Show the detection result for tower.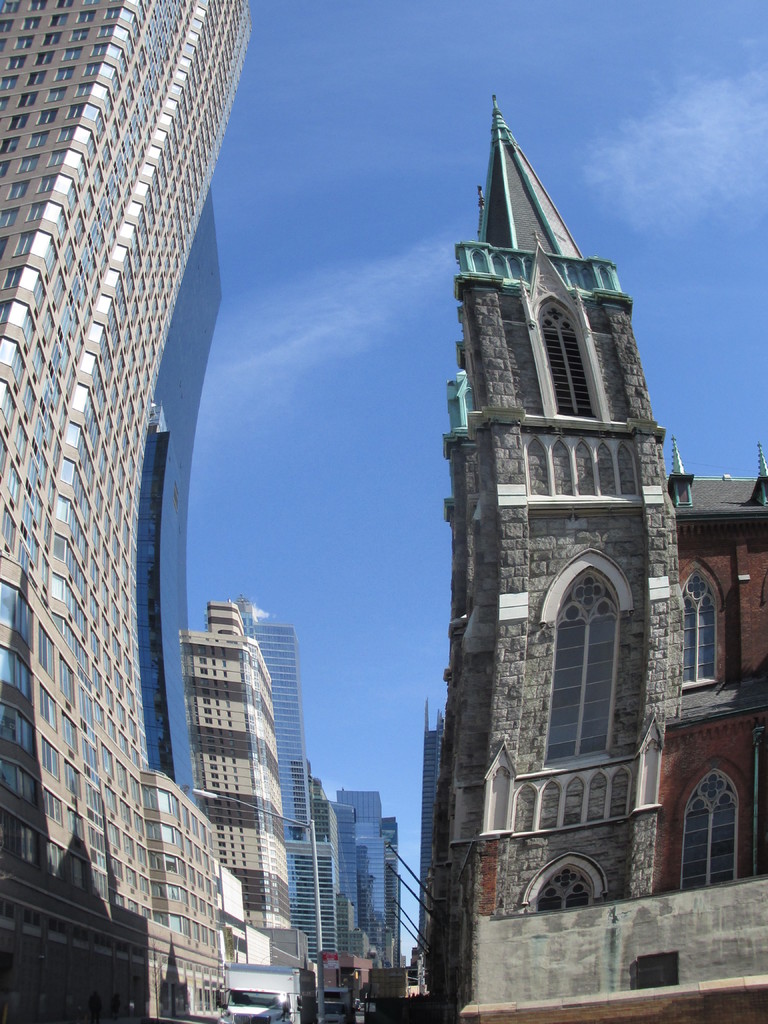
x1=428, y1=86, x2=767, y2=1011.
